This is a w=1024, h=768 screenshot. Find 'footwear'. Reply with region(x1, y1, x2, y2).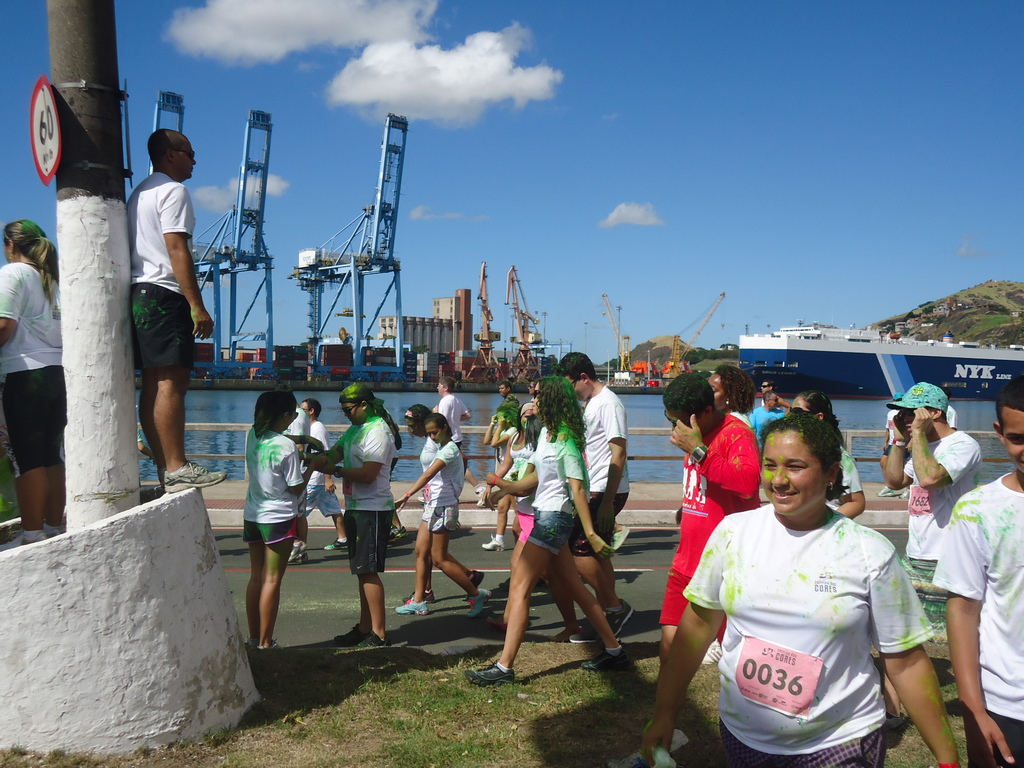
region(289, 546, 308, 563).
